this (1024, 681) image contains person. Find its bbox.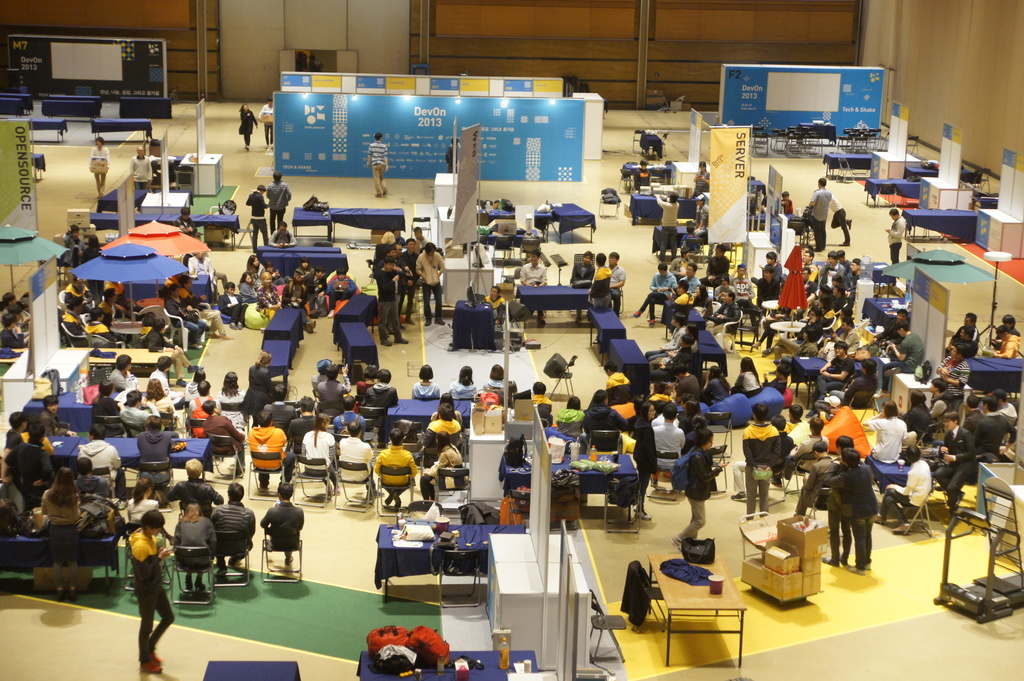
l=162, t=285, r=204, b=351.
